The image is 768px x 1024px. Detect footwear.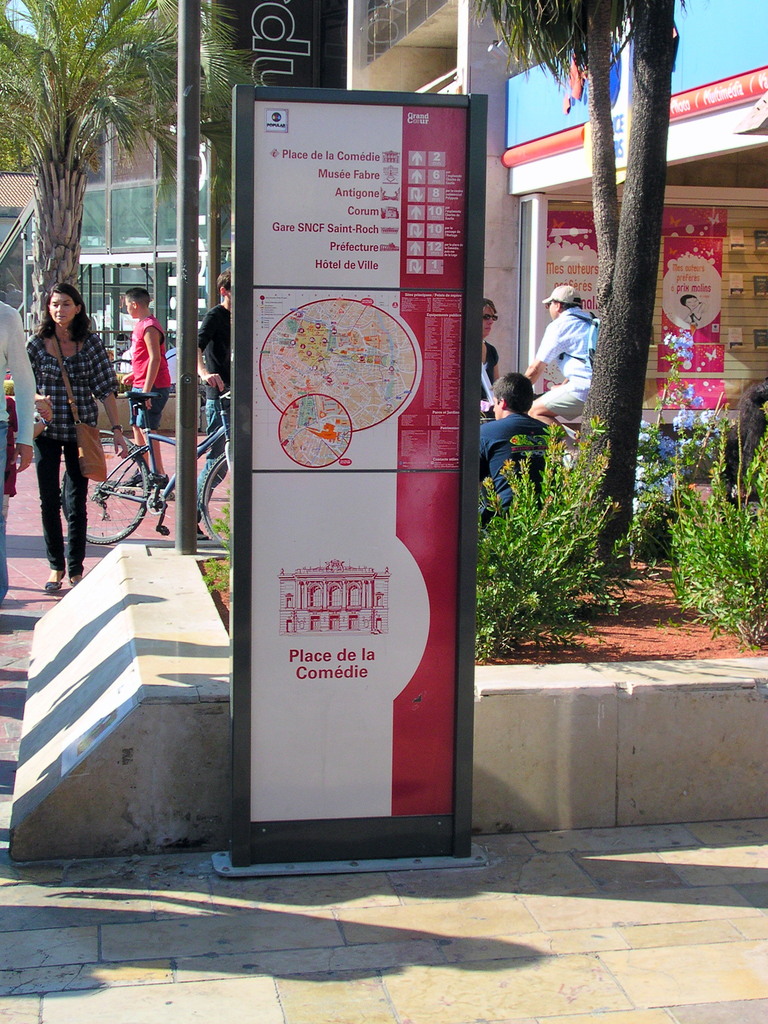
Detection: left=119, top=466, right=145, bottom=484.
